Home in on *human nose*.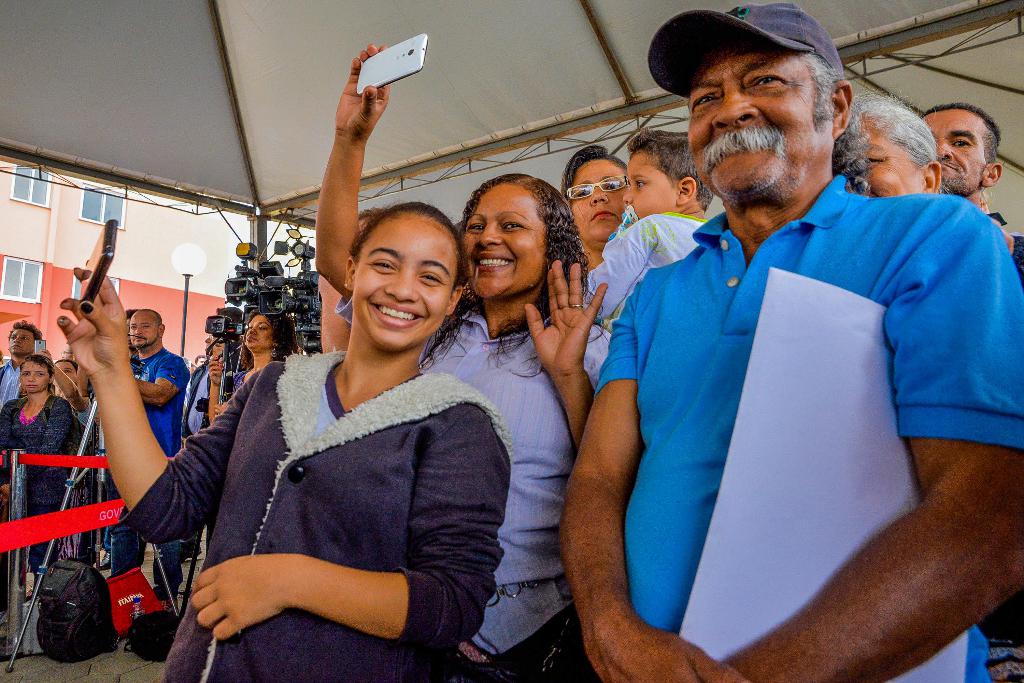
Homed in at 936, 136, 951, 159.
